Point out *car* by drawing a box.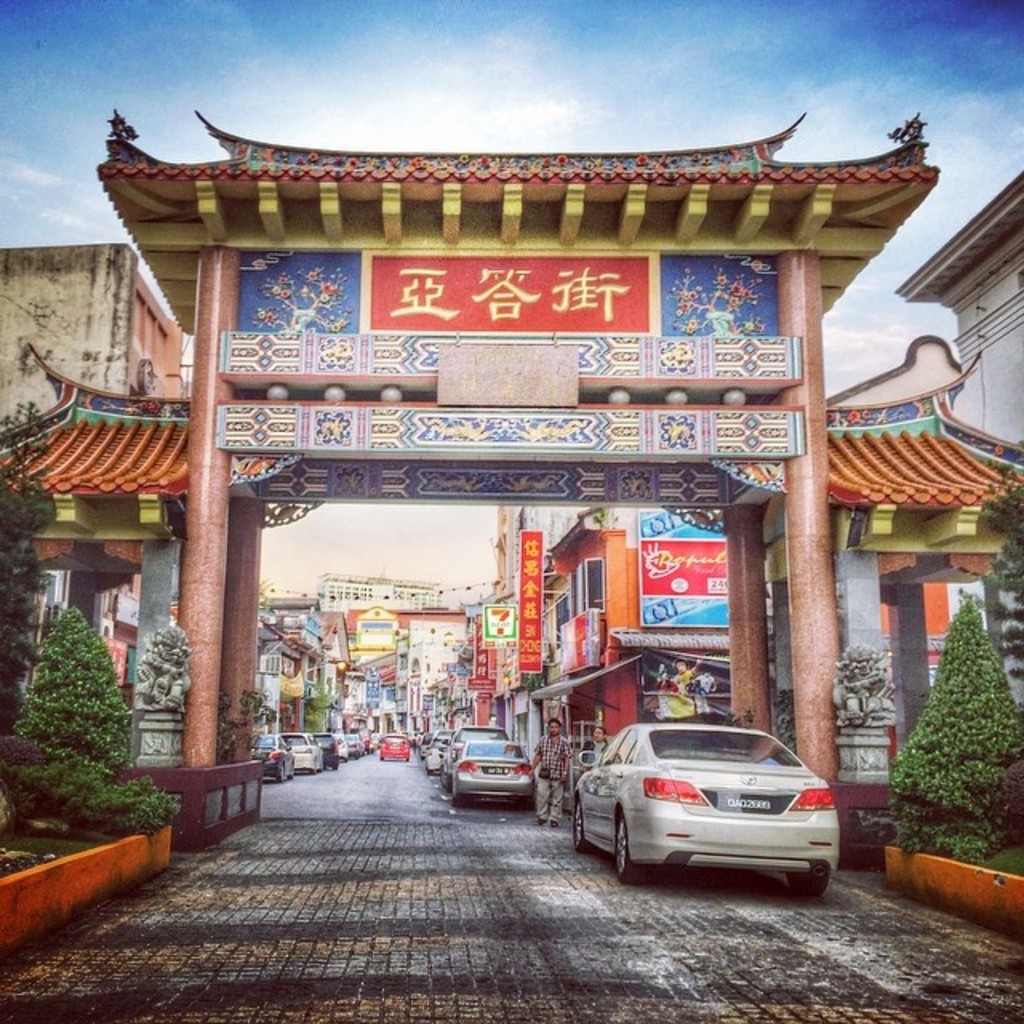
<box>565,712,864,896</box>.
